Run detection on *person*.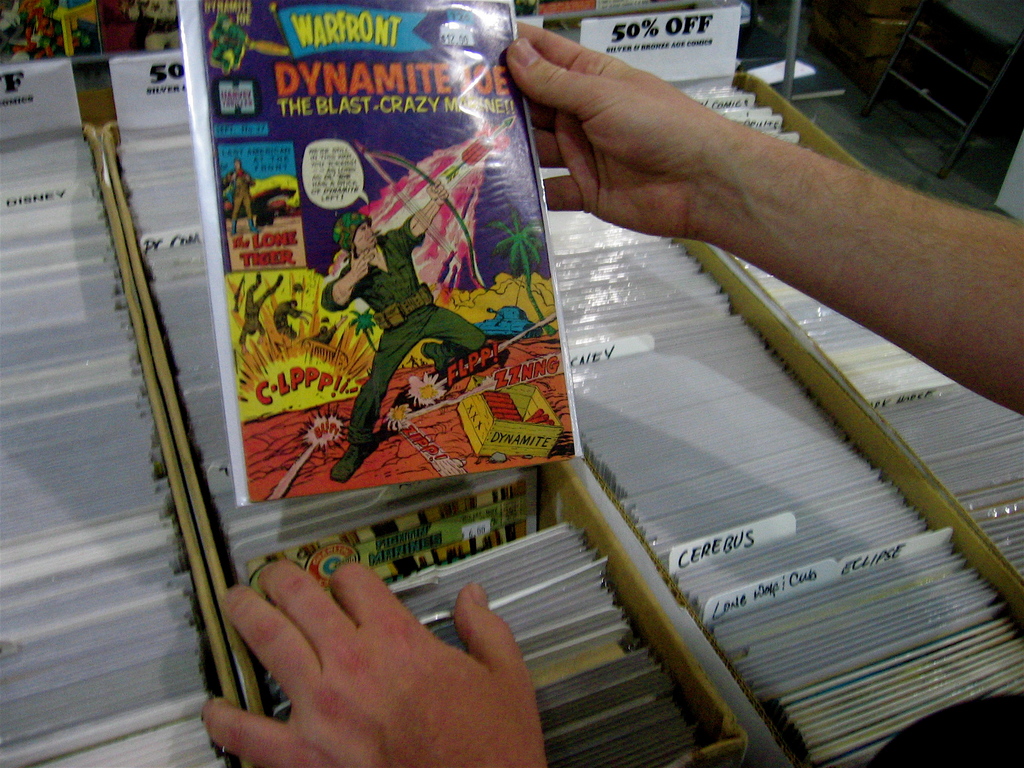
Result: 188:13:1023:767.
